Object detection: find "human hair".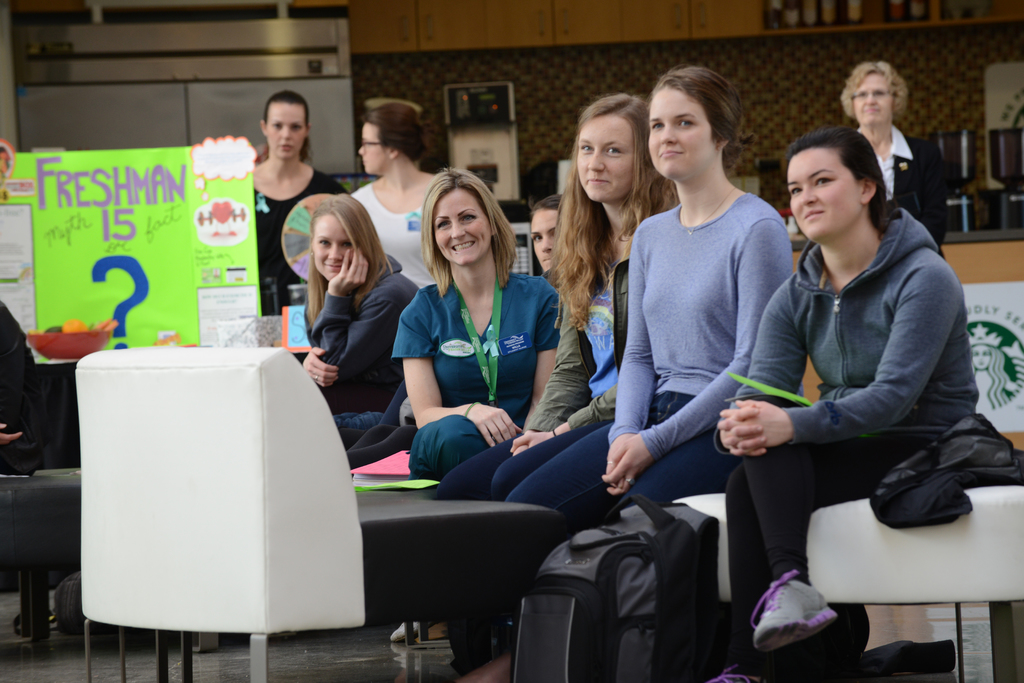
<box>656,55,744,163</box>.
